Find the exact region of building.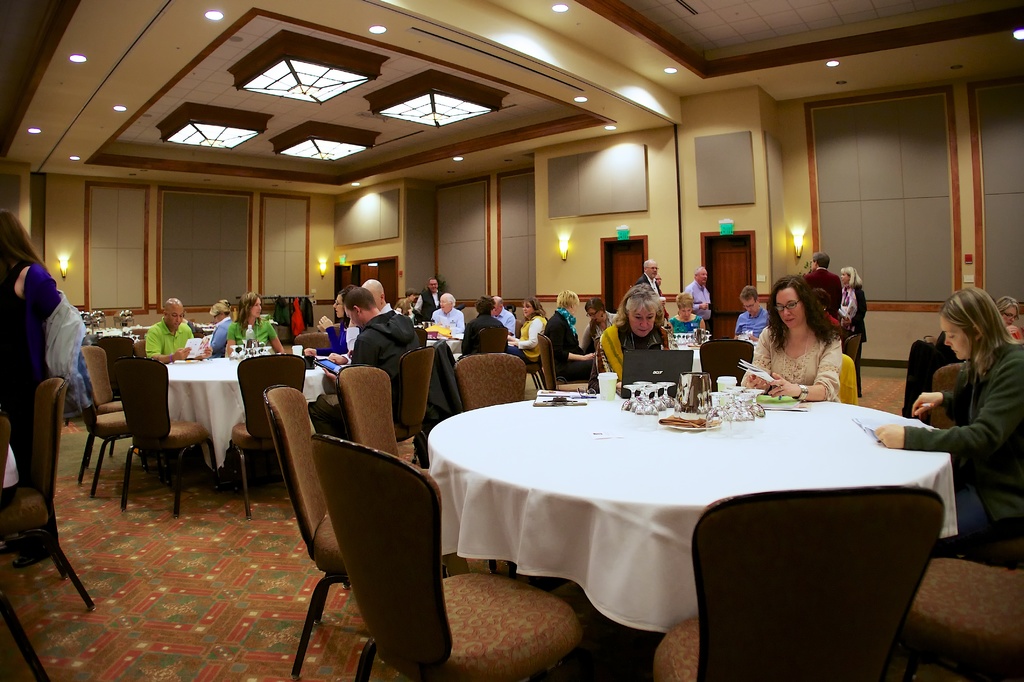
Exact region: 0 0 1023 681.
